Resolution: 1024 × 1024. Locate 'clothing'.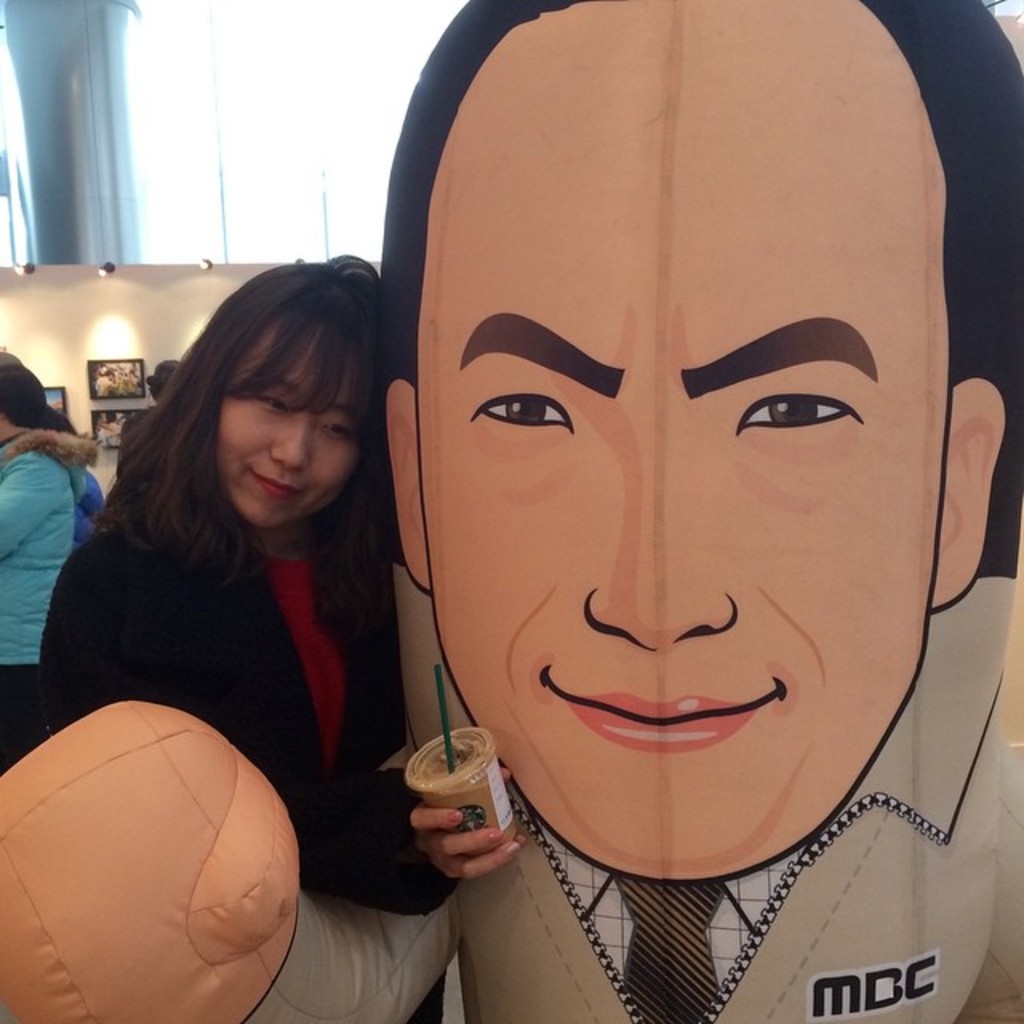
crop(0, 421, 107, 776).
